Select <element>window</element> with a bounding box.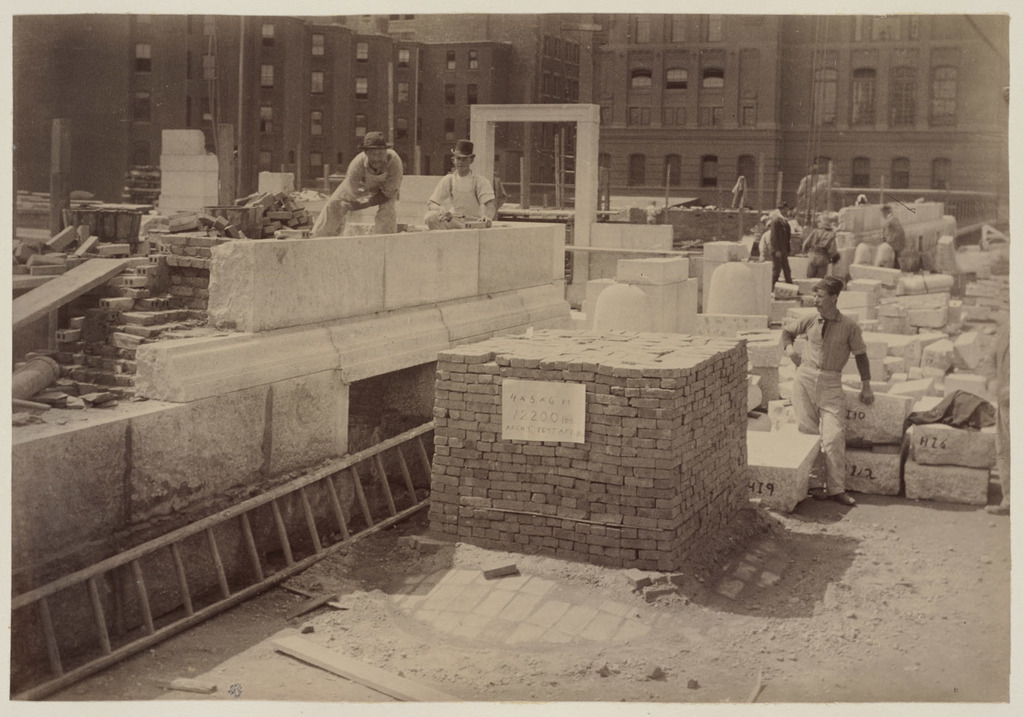
rect(132, 94, 148, 119).
